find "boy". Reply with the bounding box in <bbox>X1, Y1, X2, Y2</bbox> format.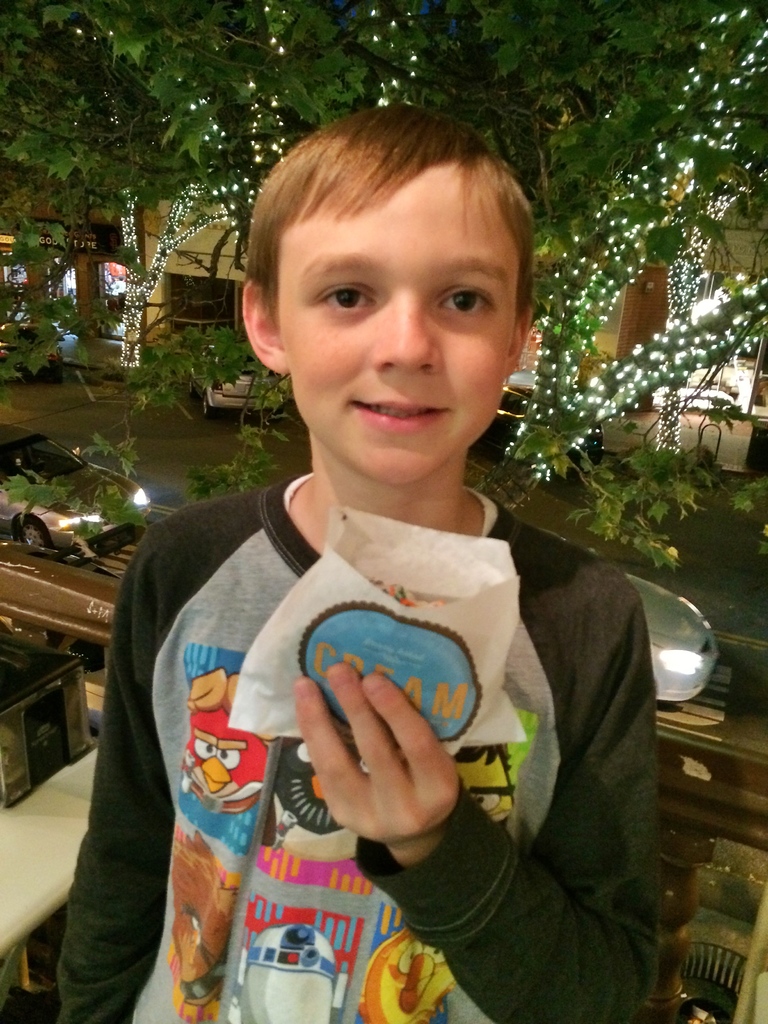
<bbox>113, 106, 659, 989</bbox>.
